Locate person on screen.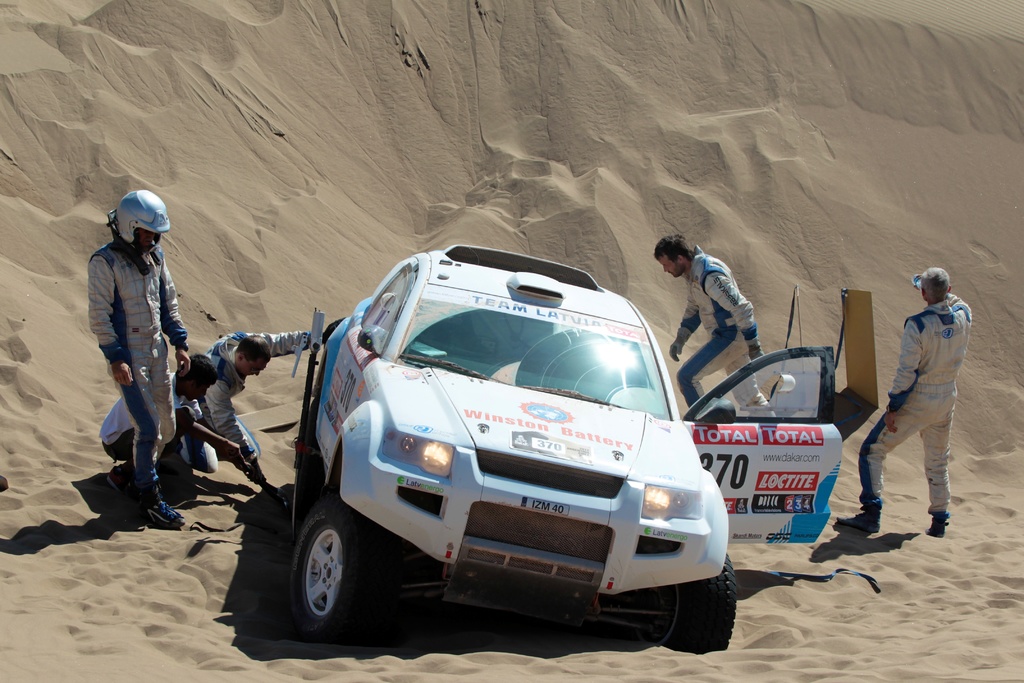
On screen at x1=180 y1=314 x2=348 y2=462.
